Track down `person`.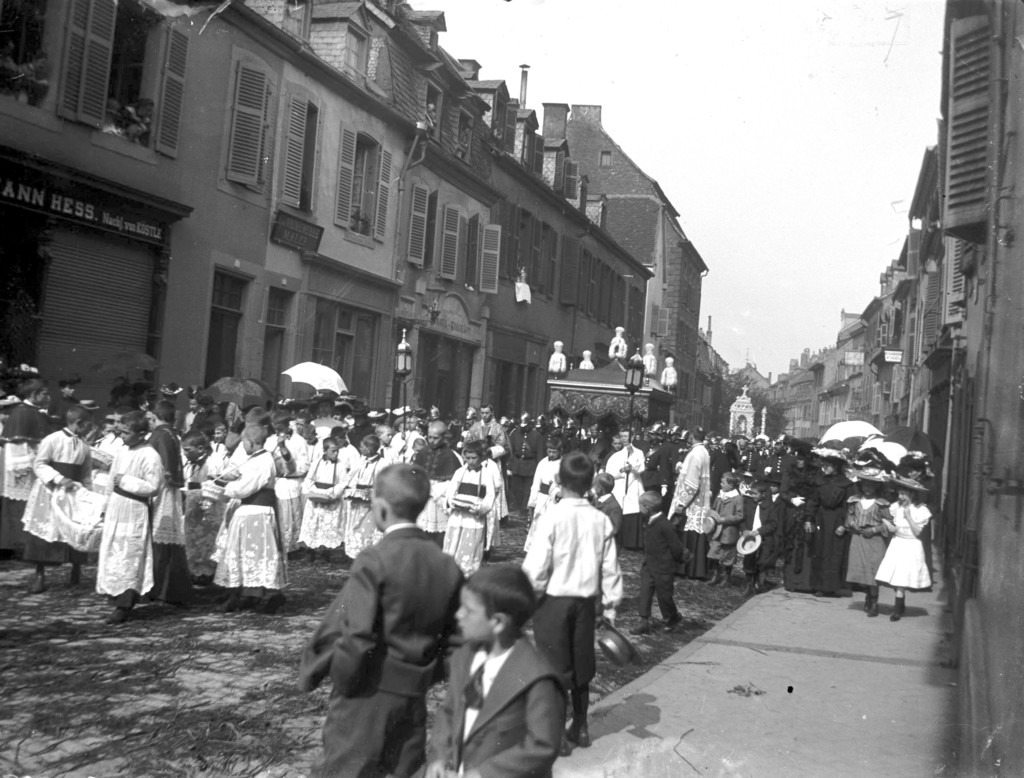
Tracked to <region>632, 489, 693, 640</region>.
